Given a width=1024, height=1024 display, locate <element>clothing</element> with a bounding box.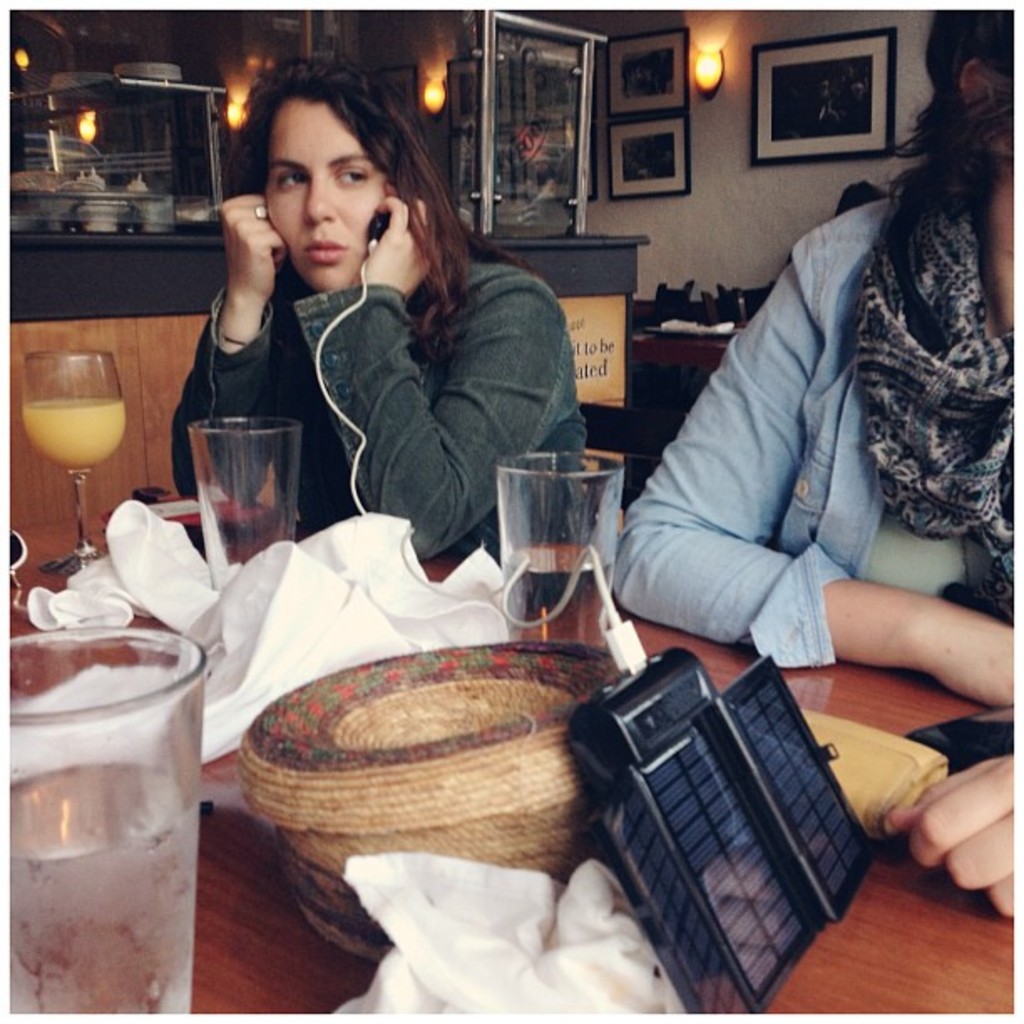
Located: bbox=[616, 110, 1016, 748].
